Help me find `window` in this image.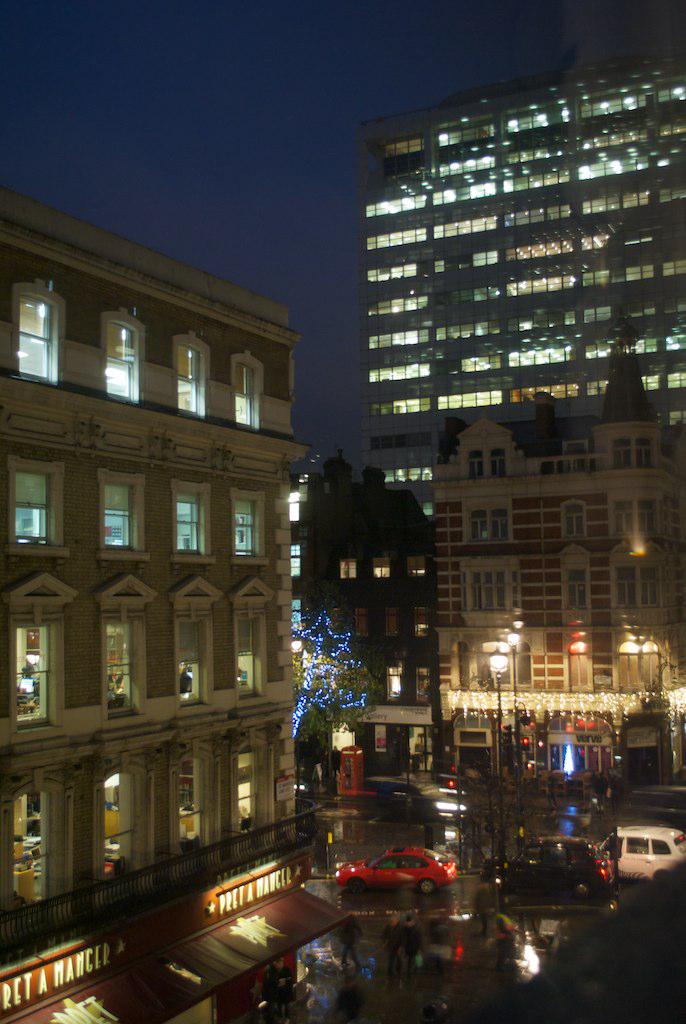
Found it: x1=9, y1=262, x2=60, y2=372.
